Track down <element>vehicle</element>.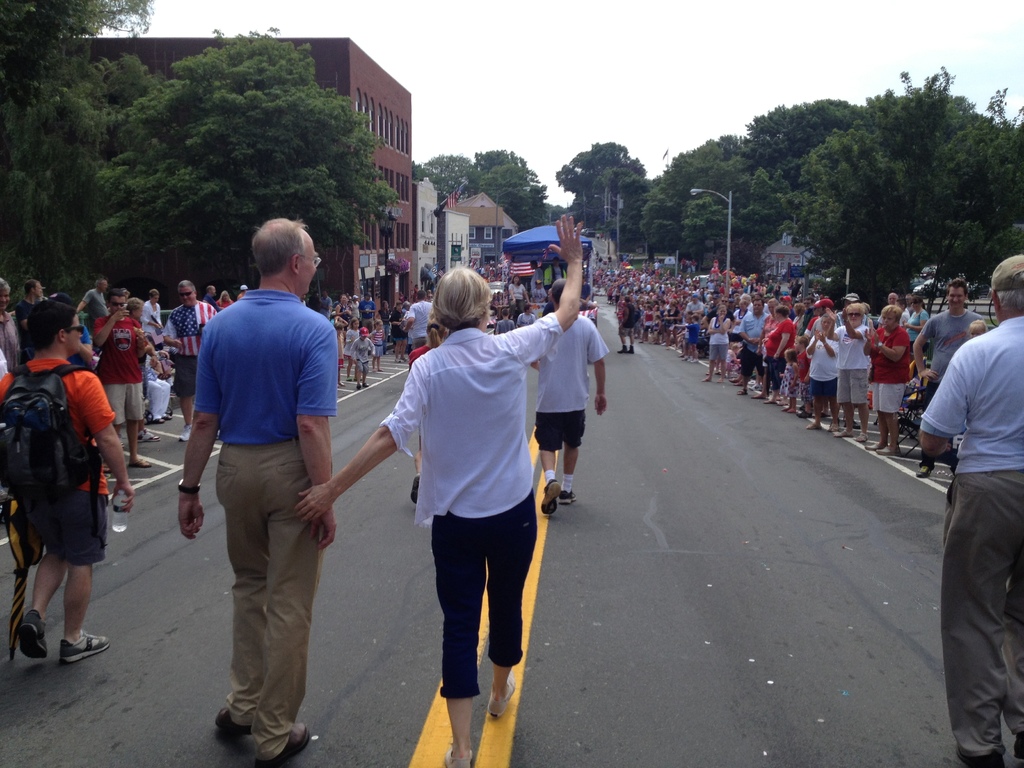
Tracked to <region>496, 220, 598, 325</region>.
